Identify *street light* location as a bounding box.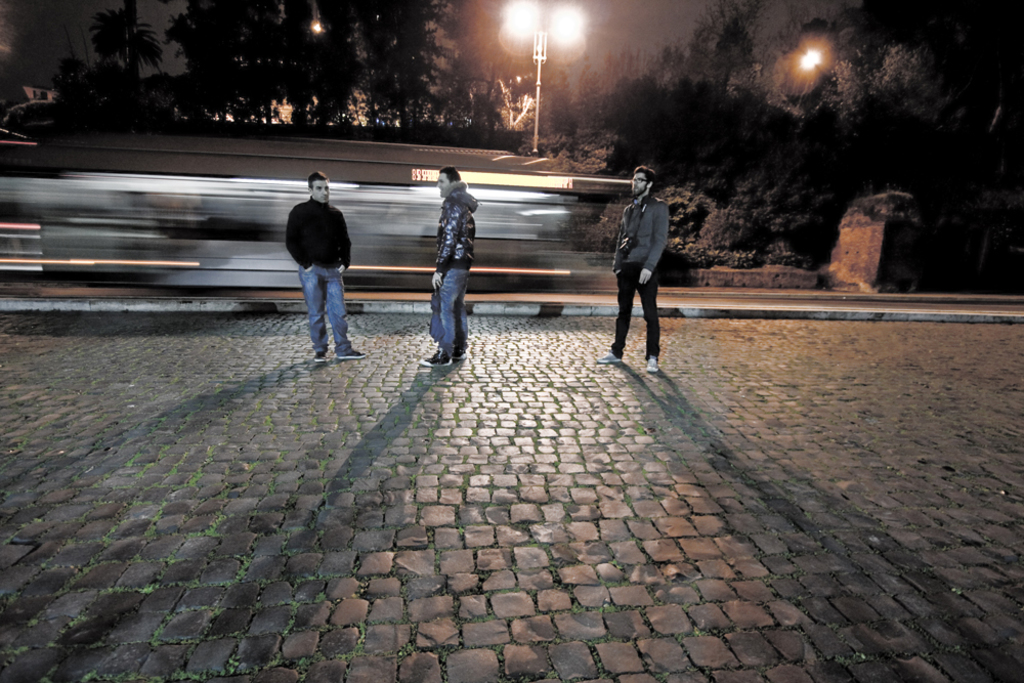
{"x1": 504, "y1": 0, "x2": 590, "y2": 152}.
